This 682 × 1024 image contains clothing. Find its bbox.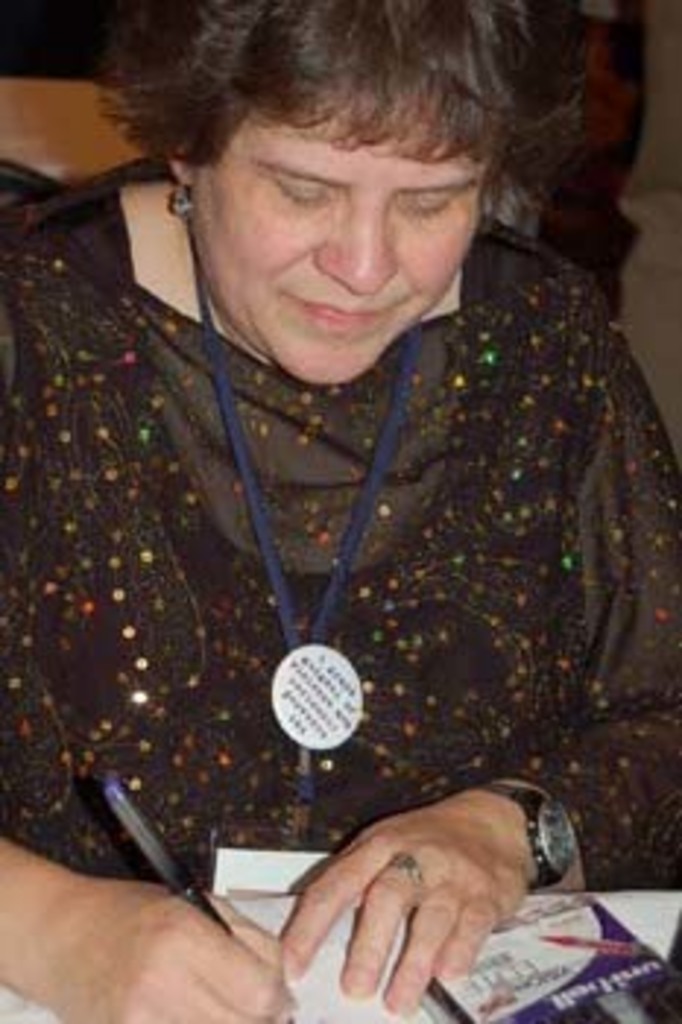
left=3, top=155, right=673, bottom=945.
